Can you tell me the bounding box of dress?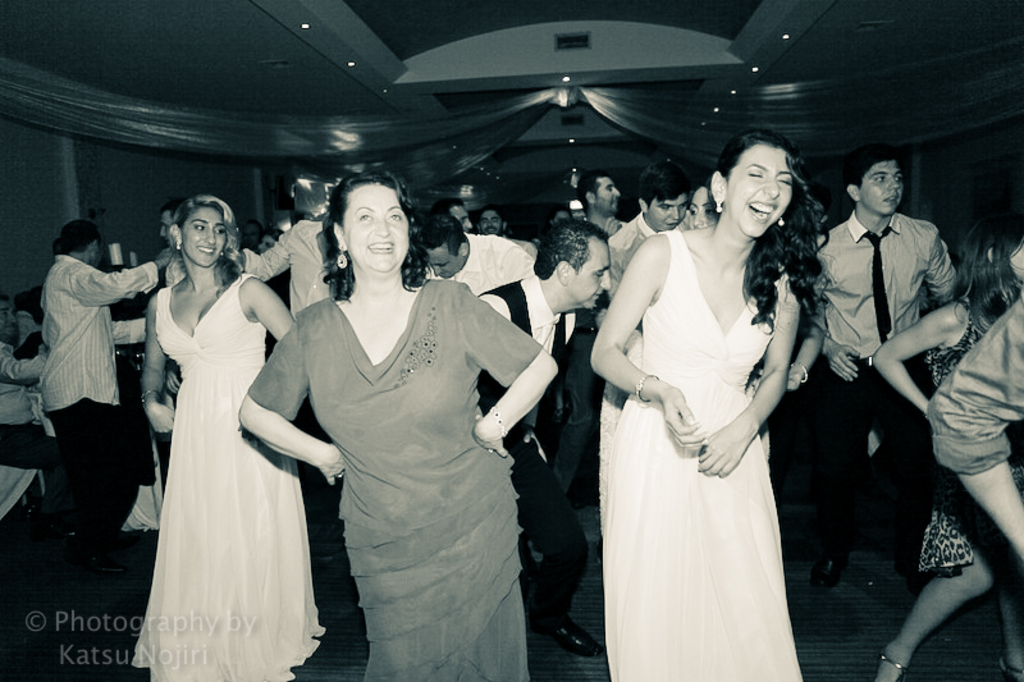
BBox(608, 224, 808, 681).
